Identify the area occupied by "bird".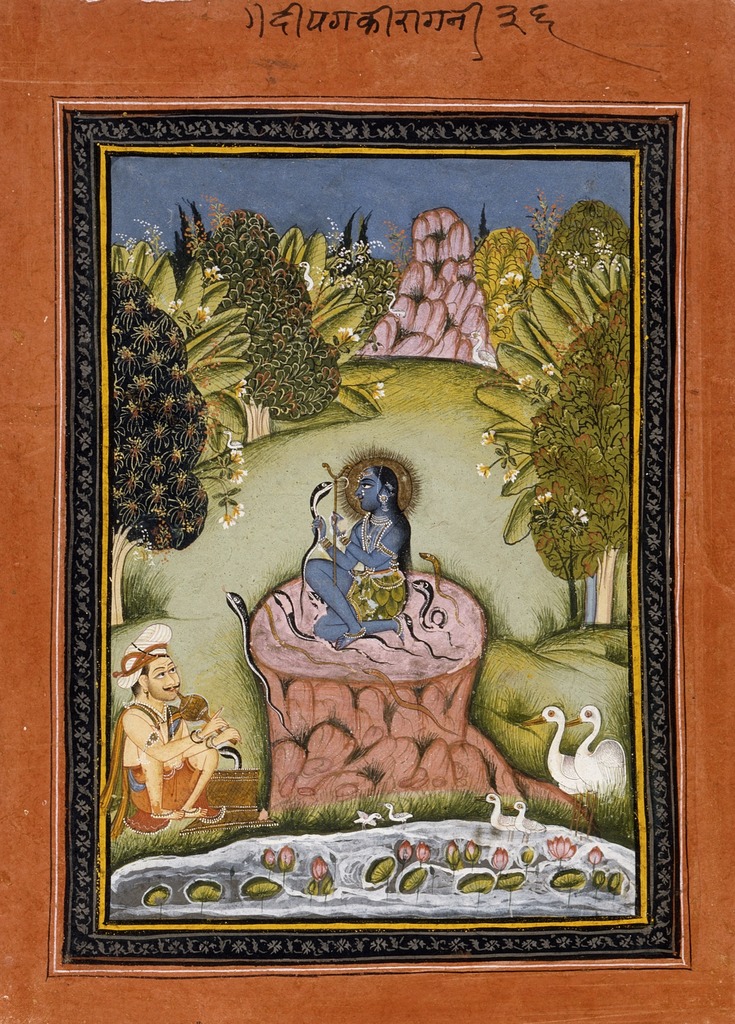
Area: select_region(525, 703, 583, 796).
